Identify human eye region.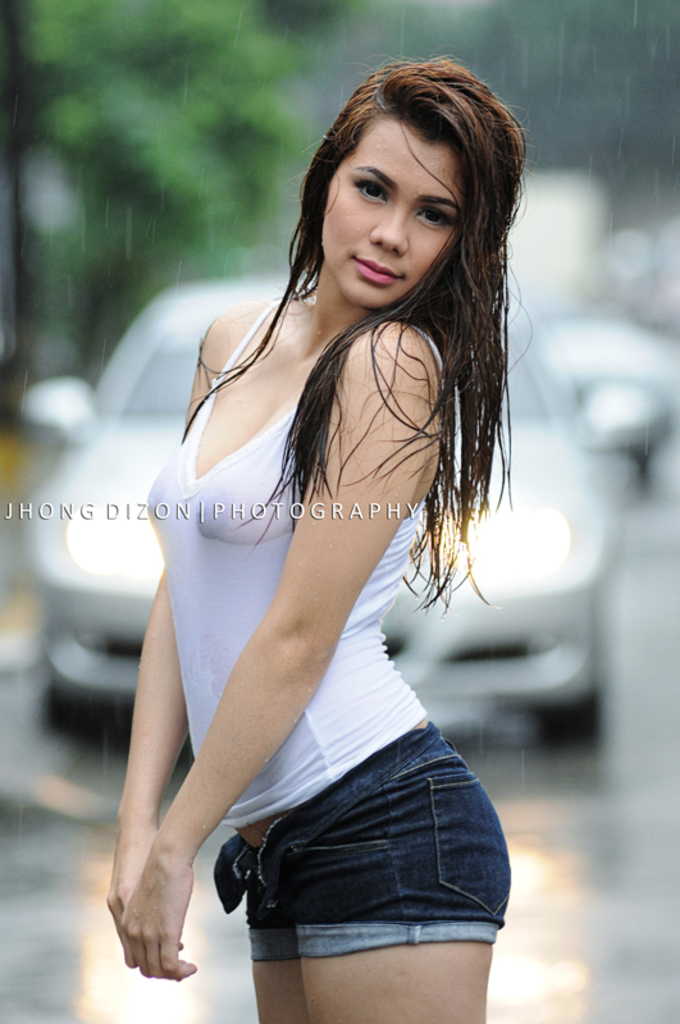
Region: bbox(344, 177, 385, 201).
